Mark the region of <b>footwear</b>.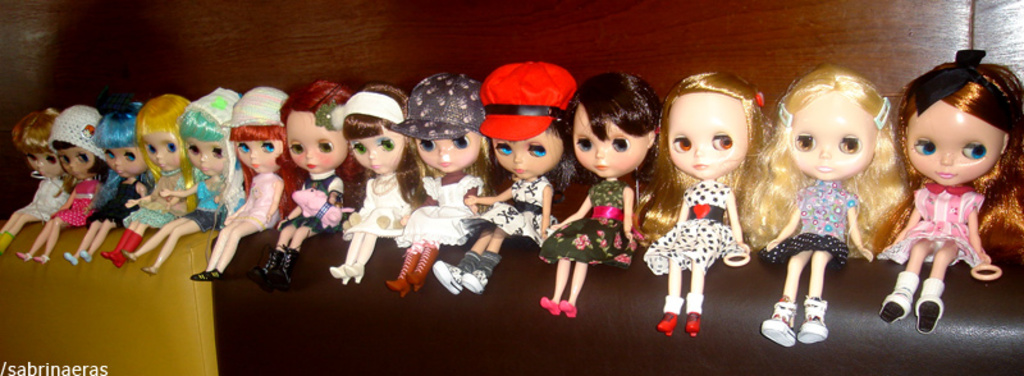
Region: l=686, t=312, r=701, b=339.
